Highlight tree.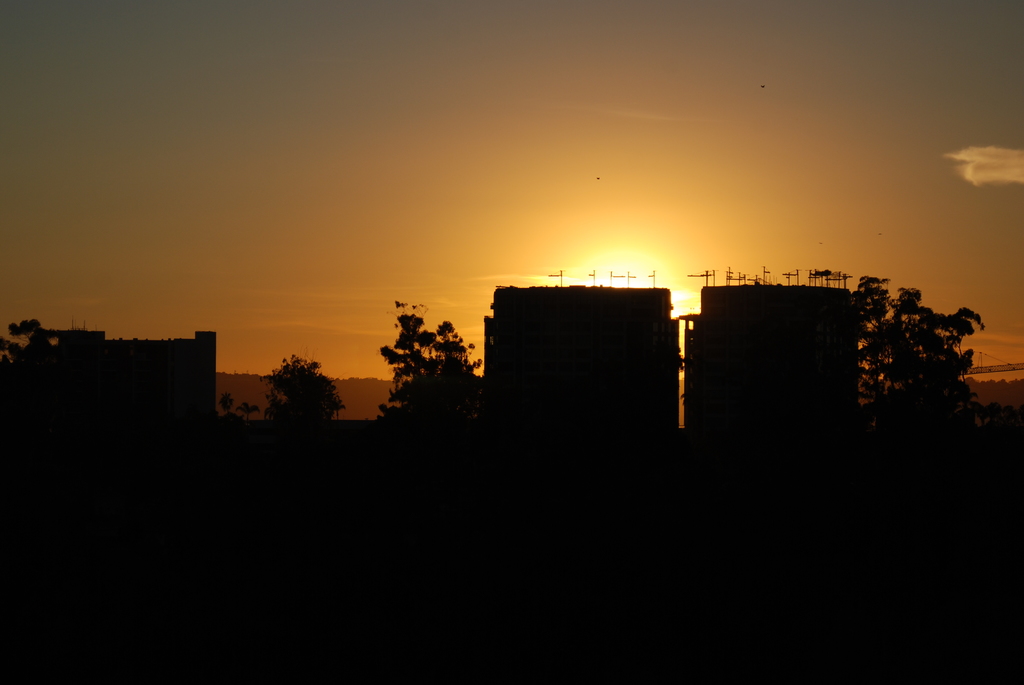
Highlighted region: region(0, 310, 54, 381).
